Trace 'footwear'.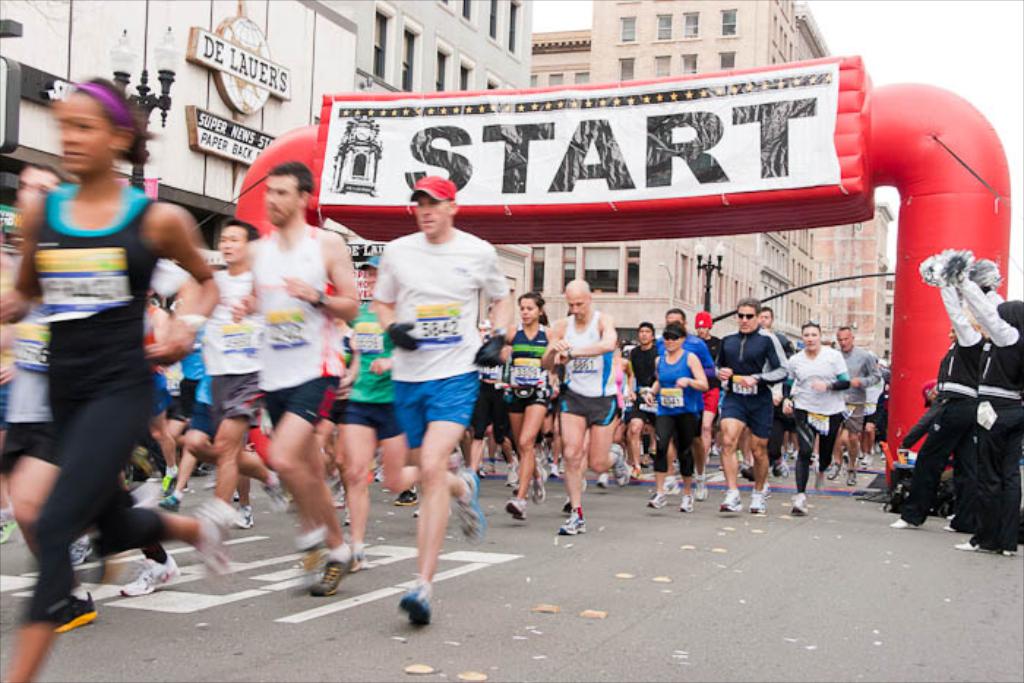
Traced to [left=562, top=494, right=573, bottom=516].
